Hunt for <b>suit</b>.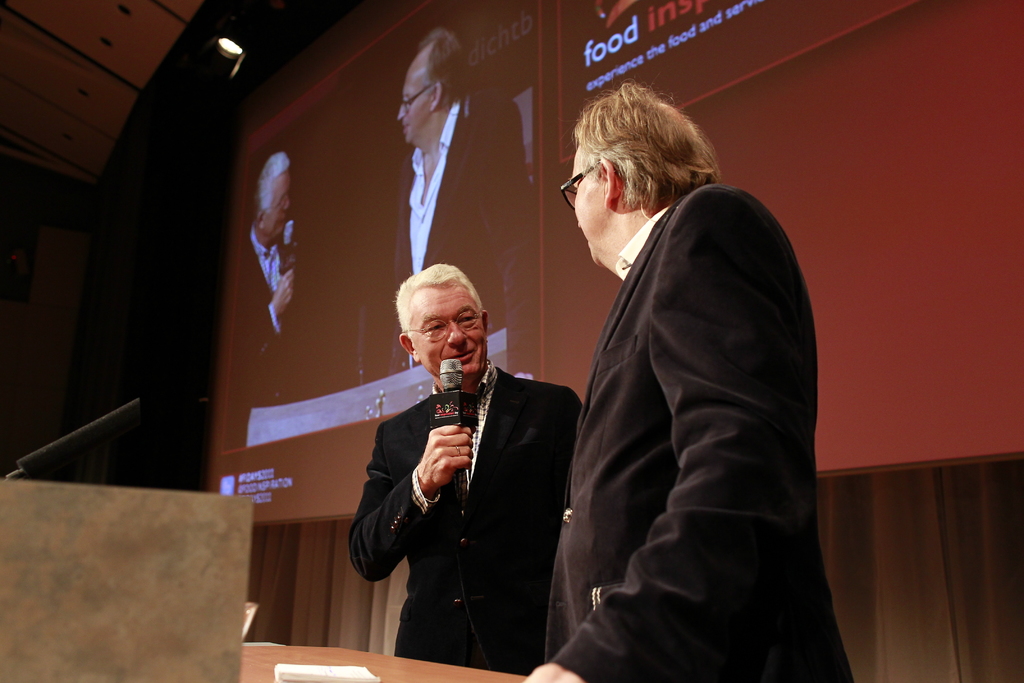
Hunted down at locate(390, 94, 527, 374).
